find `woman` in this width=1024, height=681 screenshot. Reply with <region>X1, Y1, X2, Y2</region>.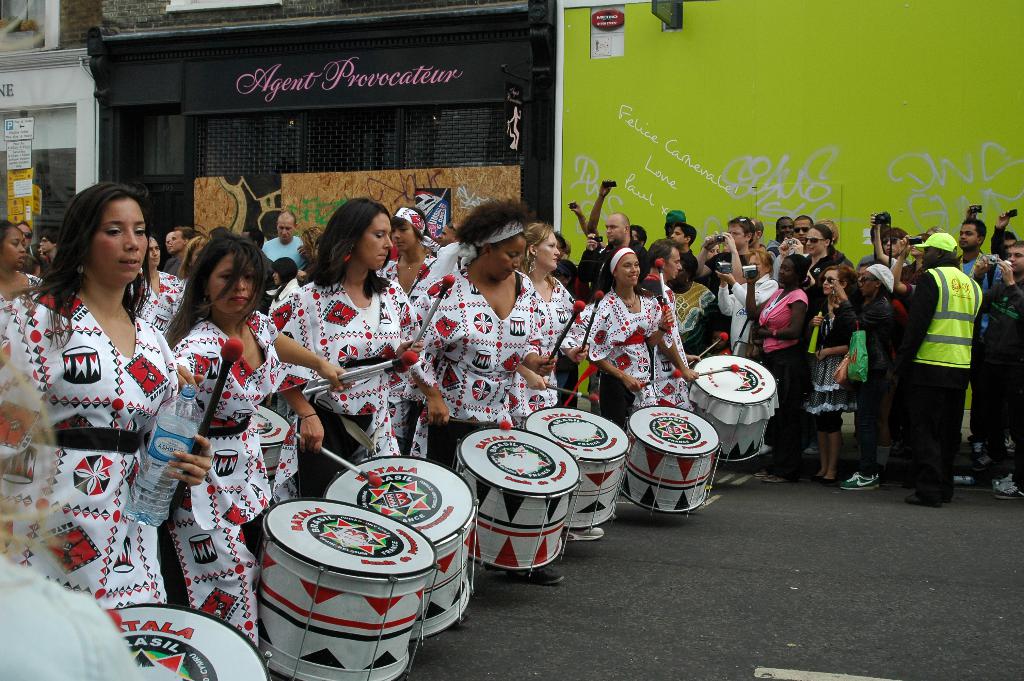
<region>131, 240, 188, 334</region>.
